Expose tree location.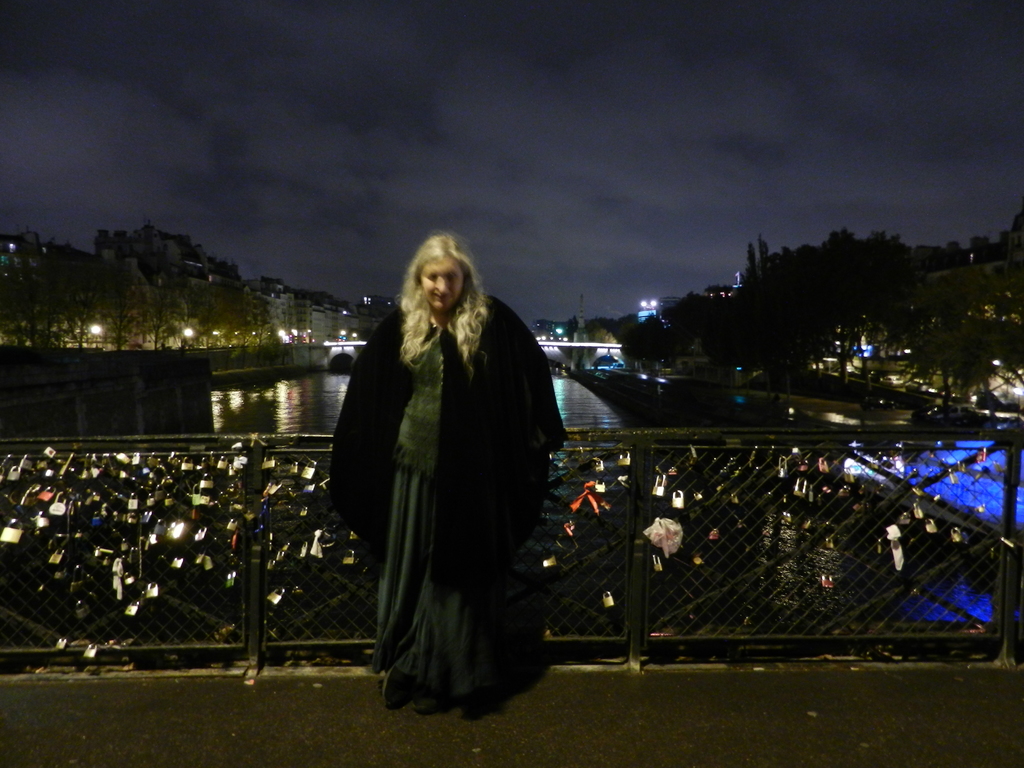
Exposed at (left=621, top=316, right=671, bottom=380).
